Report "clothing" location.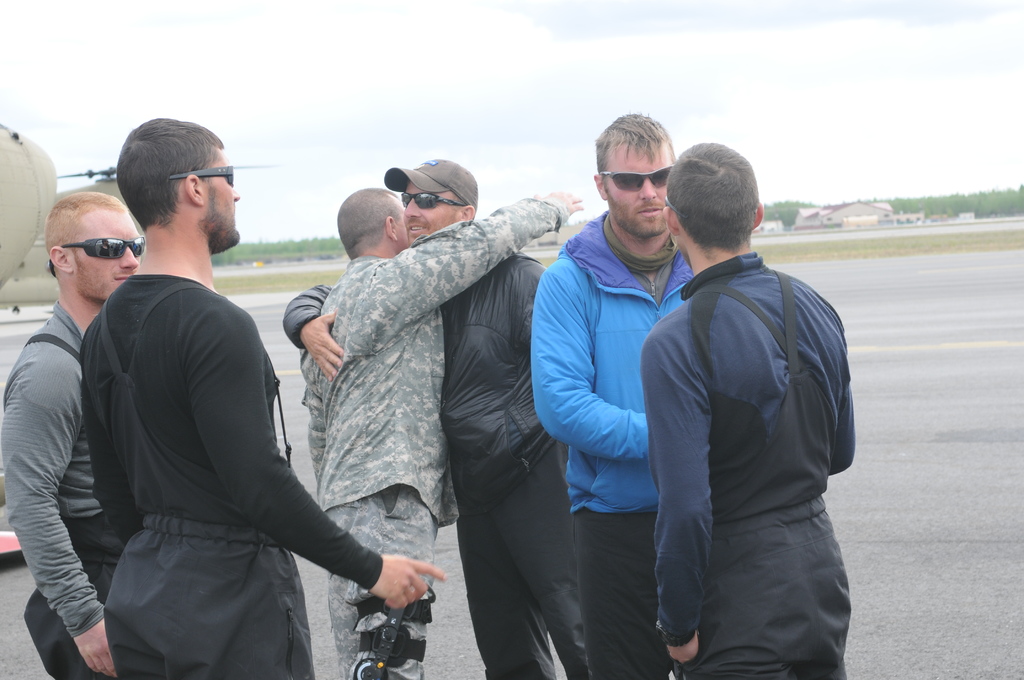
Report: 522,209,696,679.
